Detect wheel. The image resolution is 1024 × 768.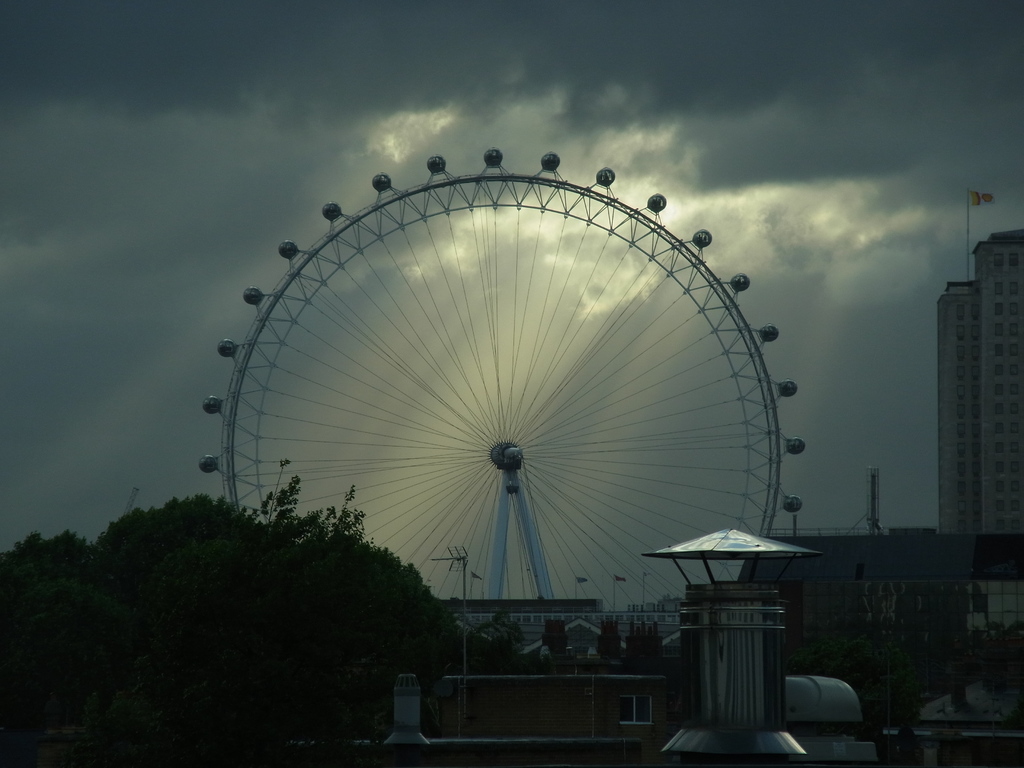
<box>222,168,781,653</box>.
